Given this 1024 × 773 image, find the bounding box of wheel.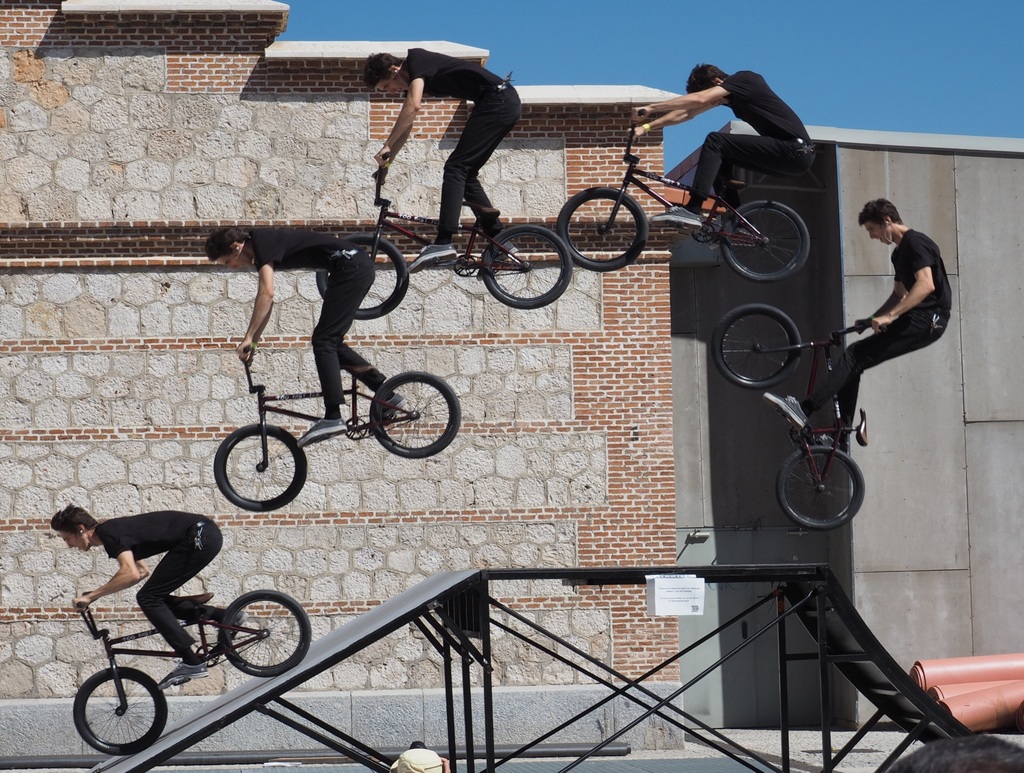
x1=720, y1=202, x2=810, y2=281.
